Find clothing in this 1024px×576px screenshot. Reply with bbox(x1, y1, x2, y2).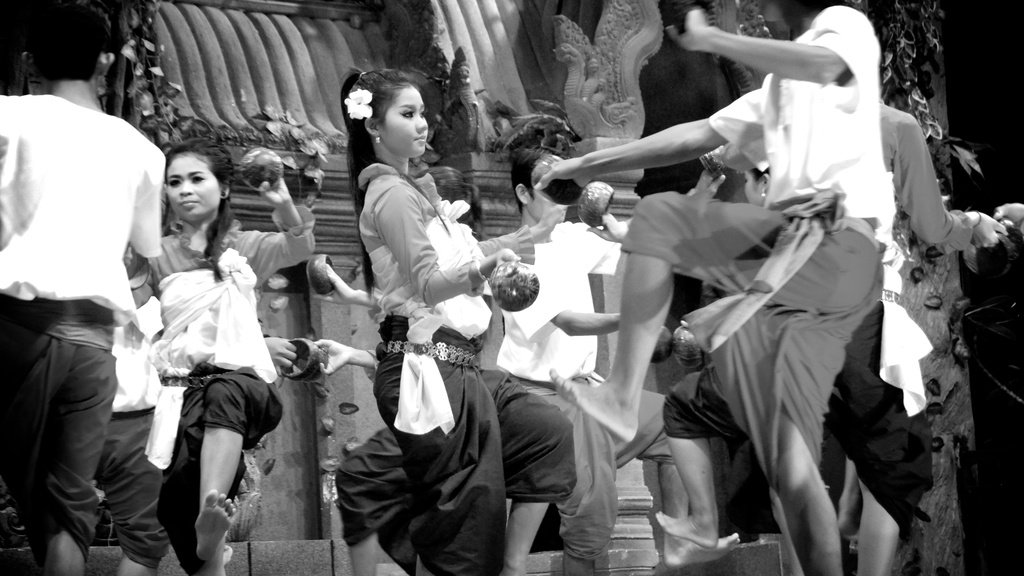
bbox(2, 305, 120, 553).
